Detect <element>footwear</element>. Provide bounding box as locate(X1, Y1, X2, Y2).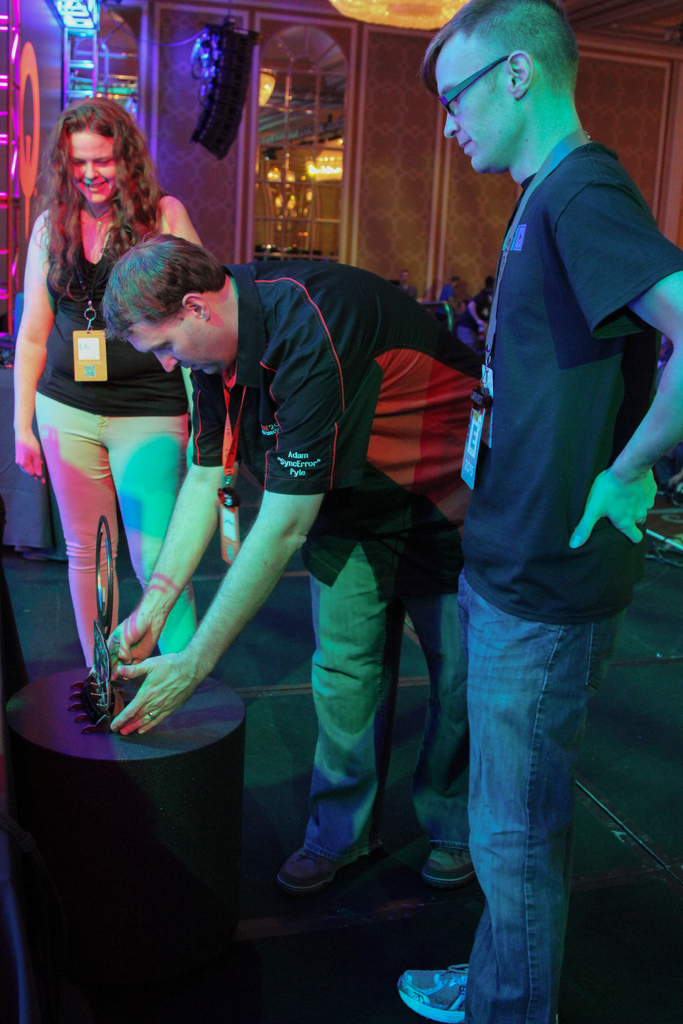
locate(422, 845, 474, 888).
